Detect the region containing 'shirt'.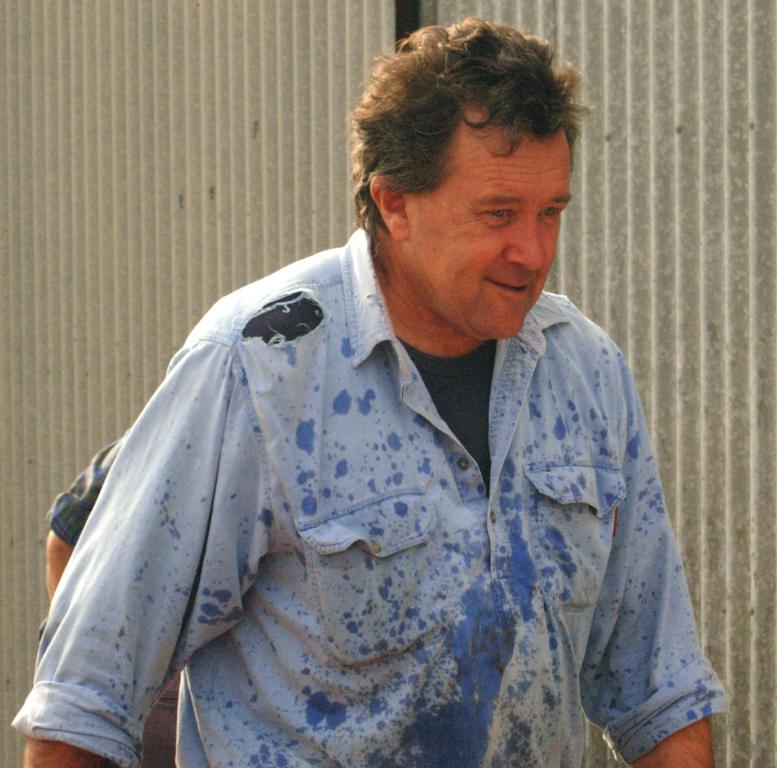
51,438,126,549.
